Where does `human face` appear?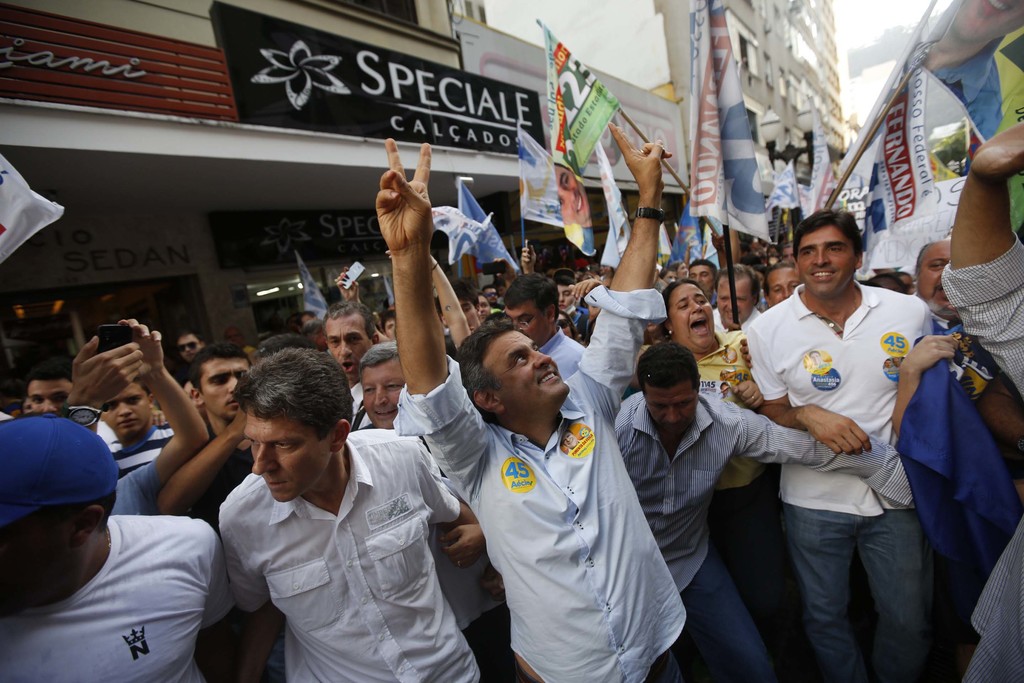
Appears at rect(643, 379, 698, 439).
